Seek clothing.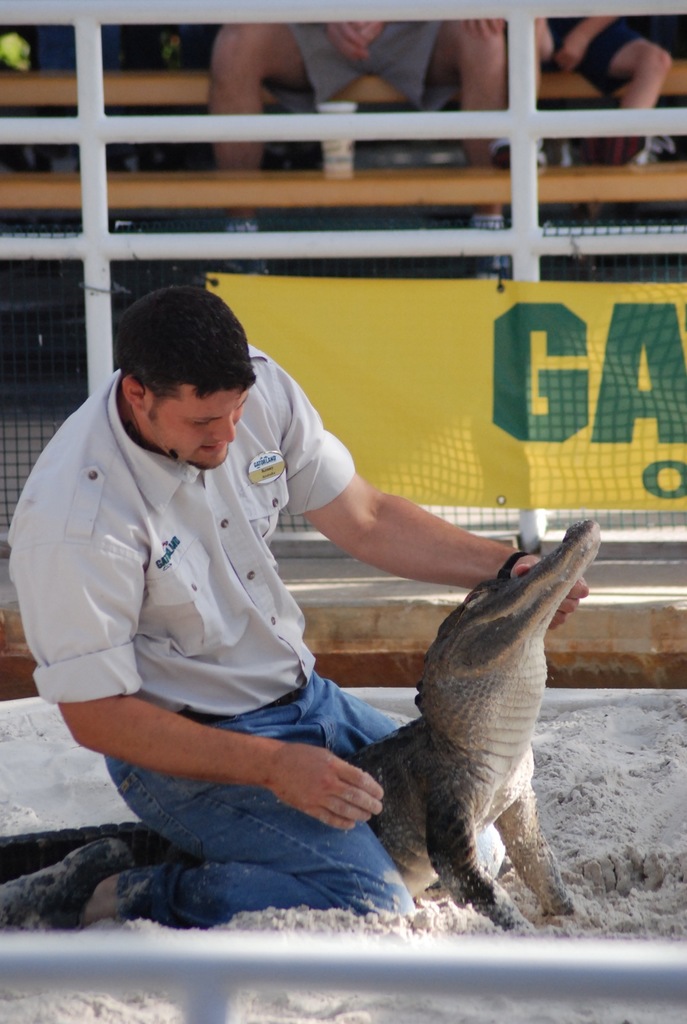
bbox(549, 0, 659, 97).
